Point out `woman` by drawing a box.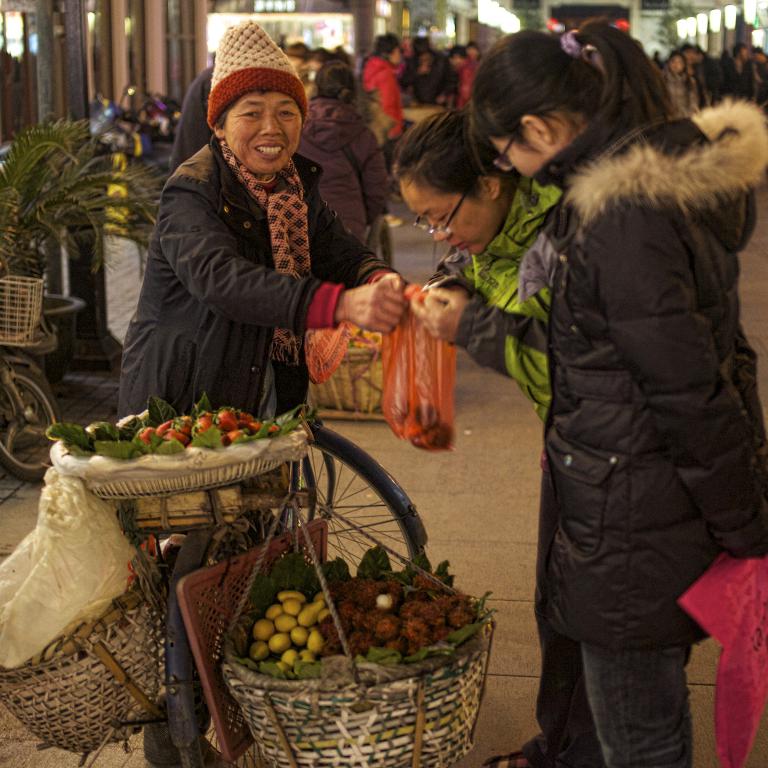
pyautogui.locateOnScreen(658, 53, 685, 116).
